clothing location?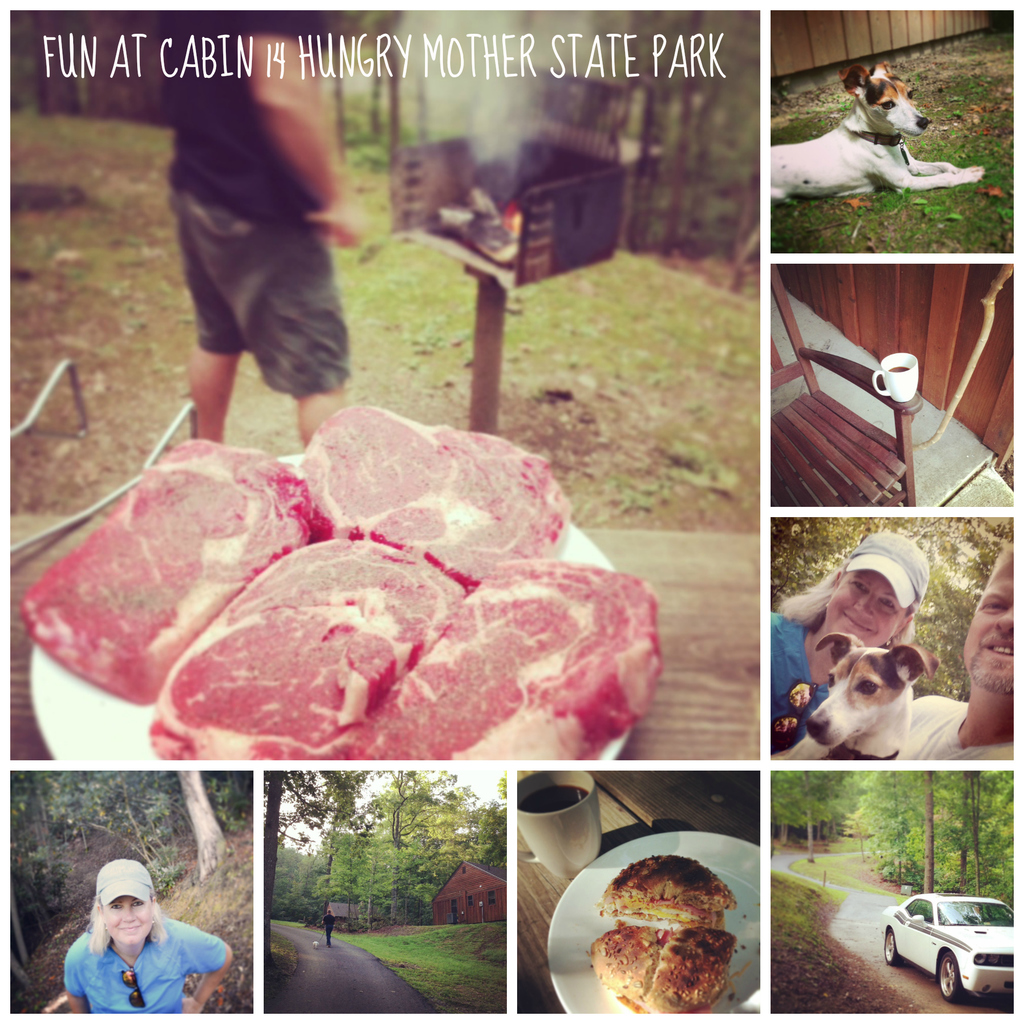
x1=897, y1=691, x2=1016, y2=764
